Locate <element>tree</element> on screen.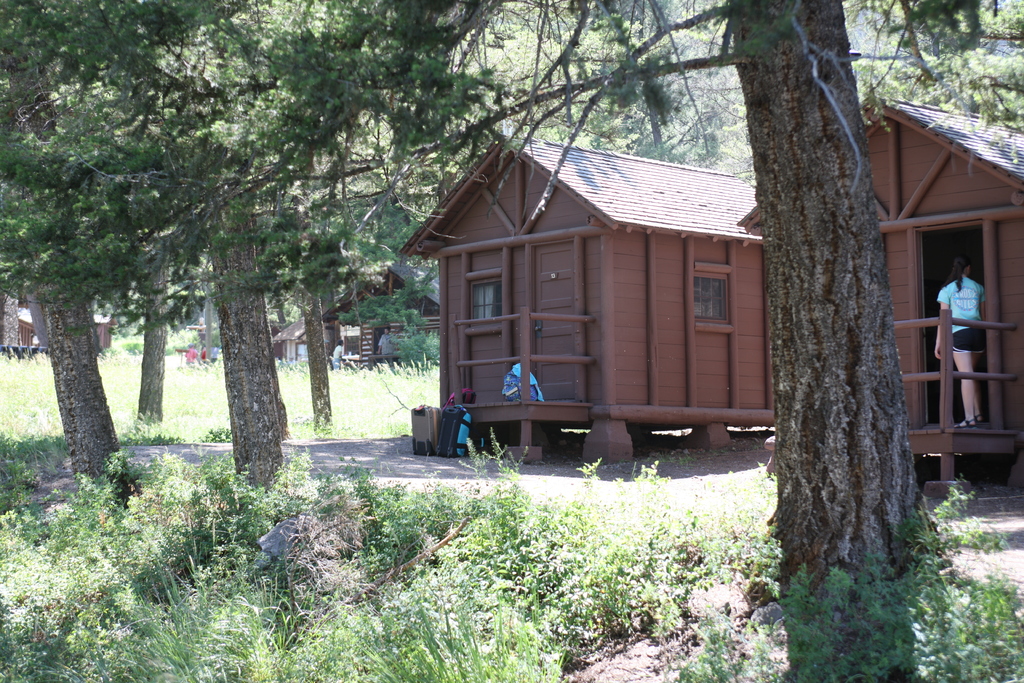
On screen at rect(0, 0, 732, 506).
